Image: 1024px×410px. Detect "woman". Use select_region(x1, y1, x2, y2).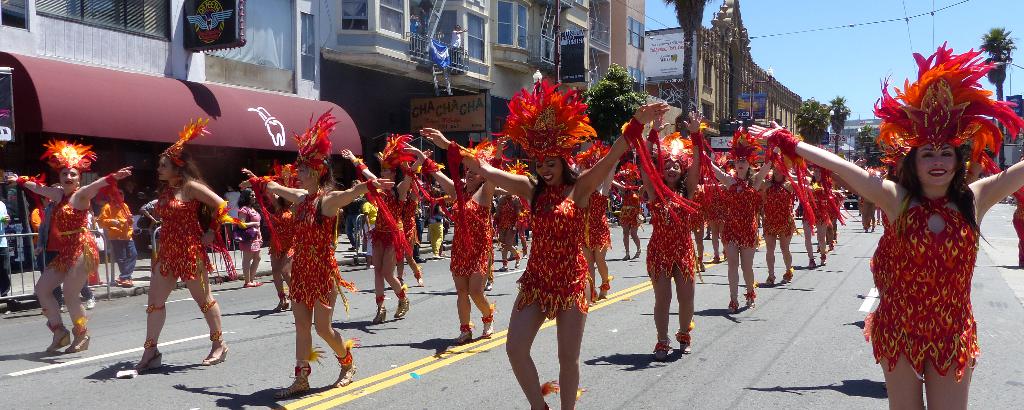
select_region(234, 186, 264, 286).
